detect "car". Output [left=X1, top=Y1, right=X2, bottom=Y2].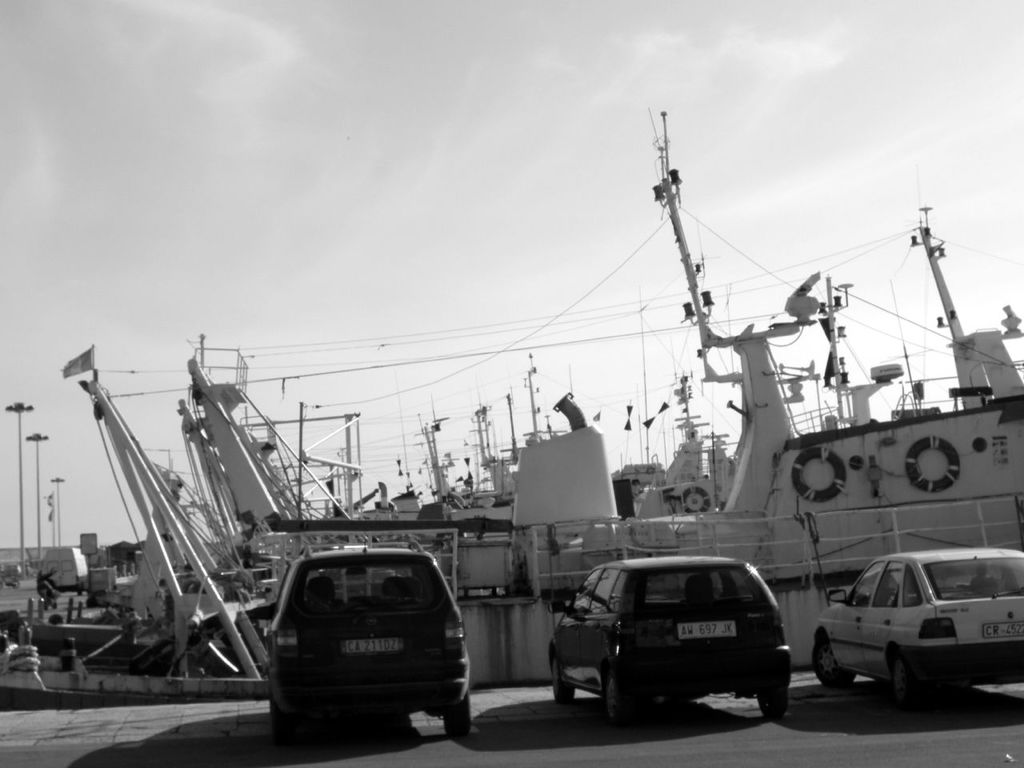
[left=802, top=546, right=1023, bottom=698].
